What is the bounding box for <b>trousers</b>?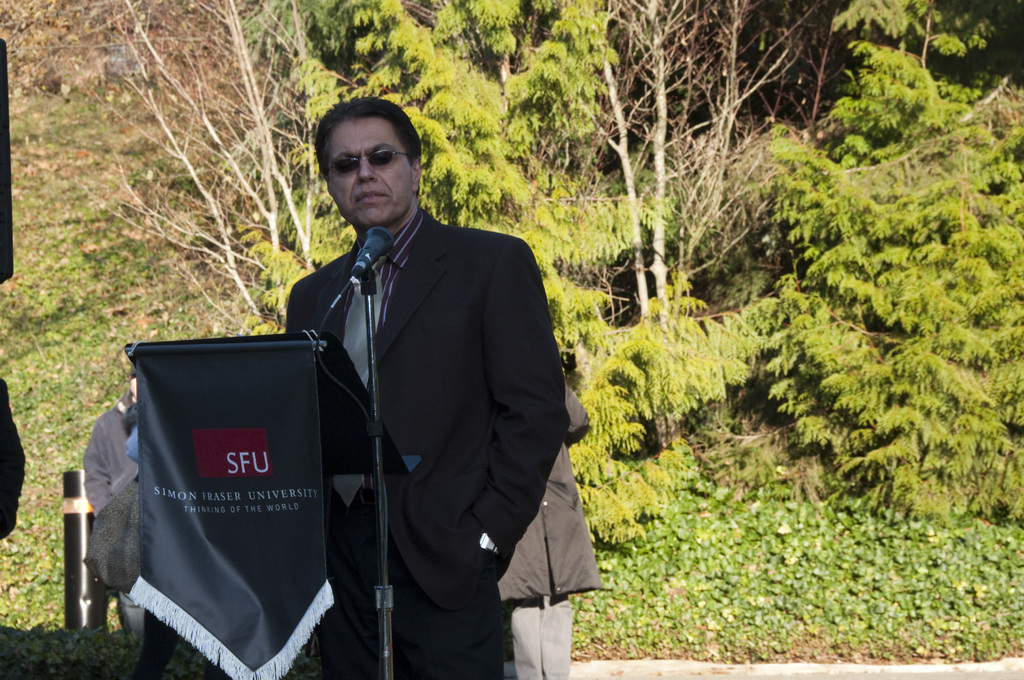
detection(508, 596, 575, 679).
